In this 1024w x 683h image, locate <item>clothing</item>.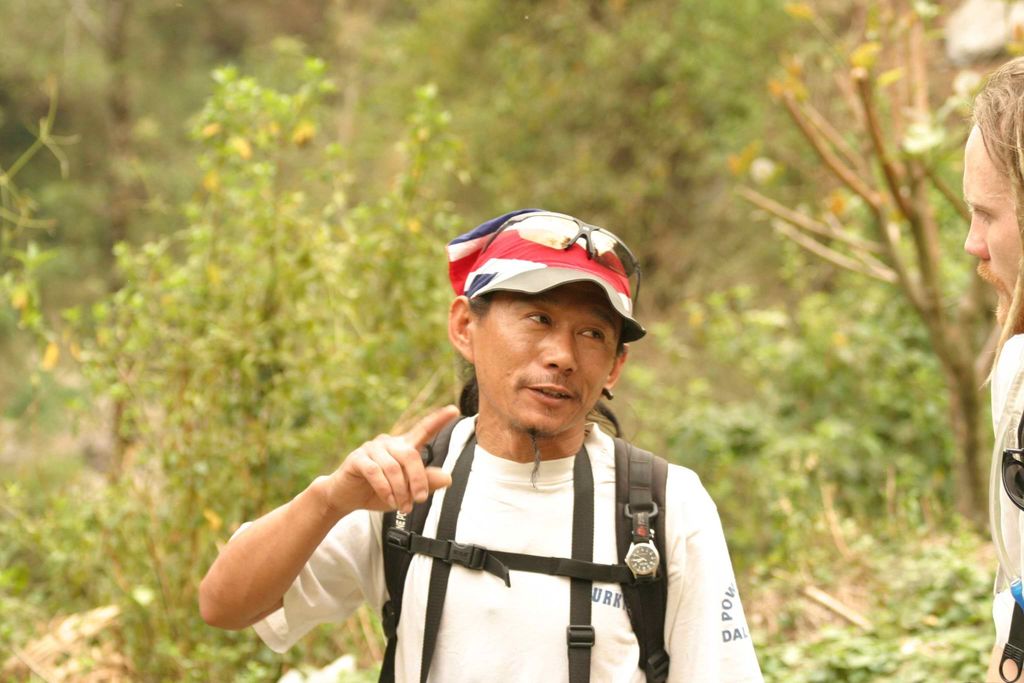
Bounding box: region(334, 371, 751, 677).
